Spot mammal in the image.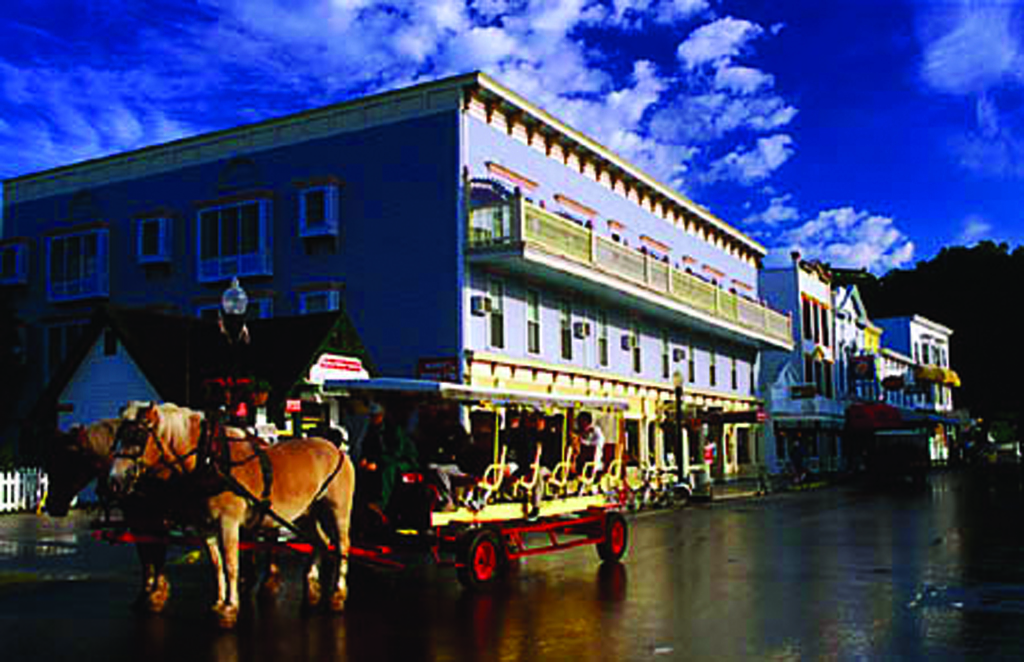
mammal found at [496,411,534,490].
